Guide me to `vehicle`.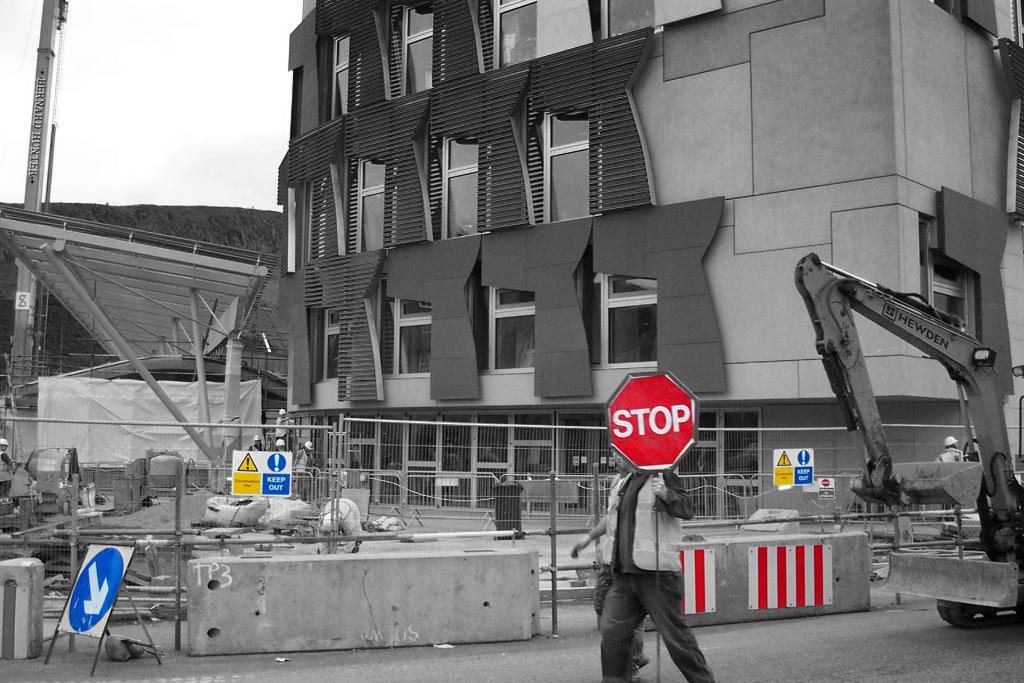
Guidance: region(794, 251, 1023, 630).
